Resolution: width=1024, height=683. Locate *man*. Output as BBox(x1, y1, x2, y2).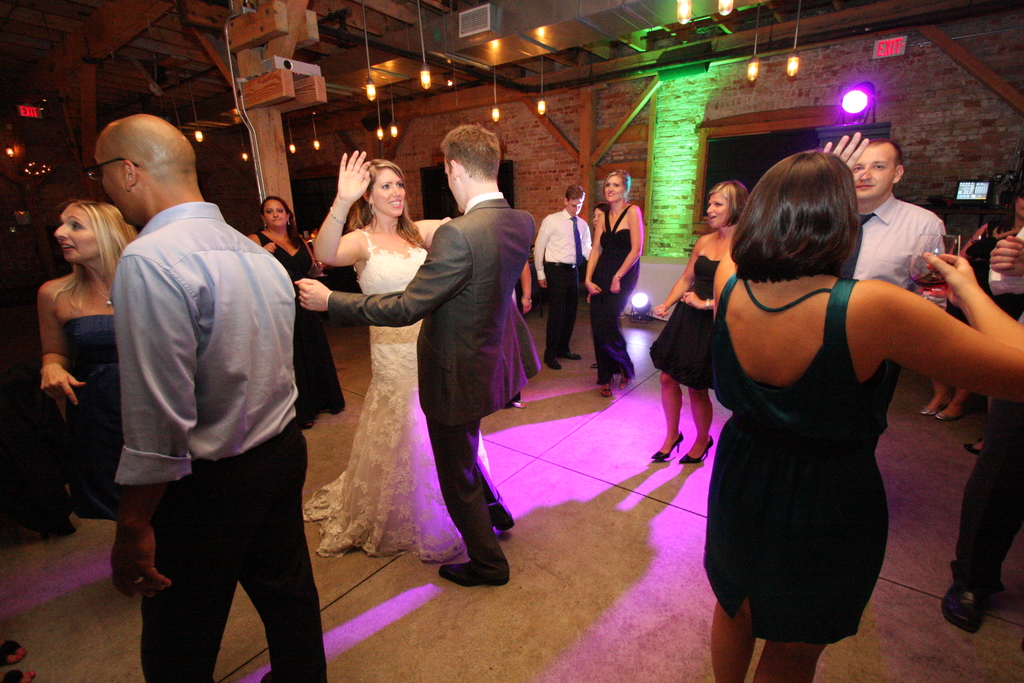
BBox(538, 180, 601, 374).
